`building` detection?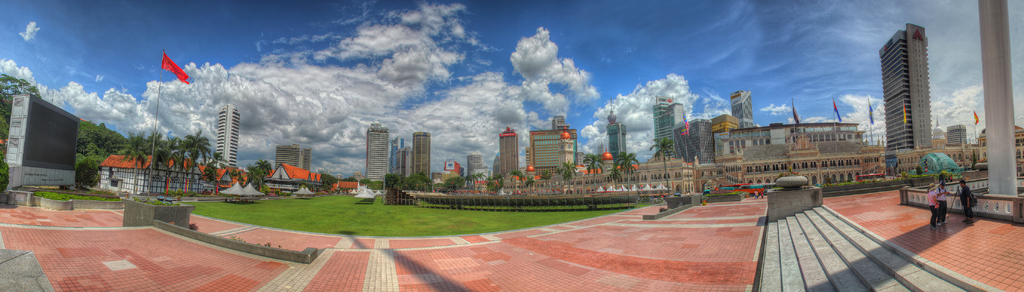
(412,130,430,192)
